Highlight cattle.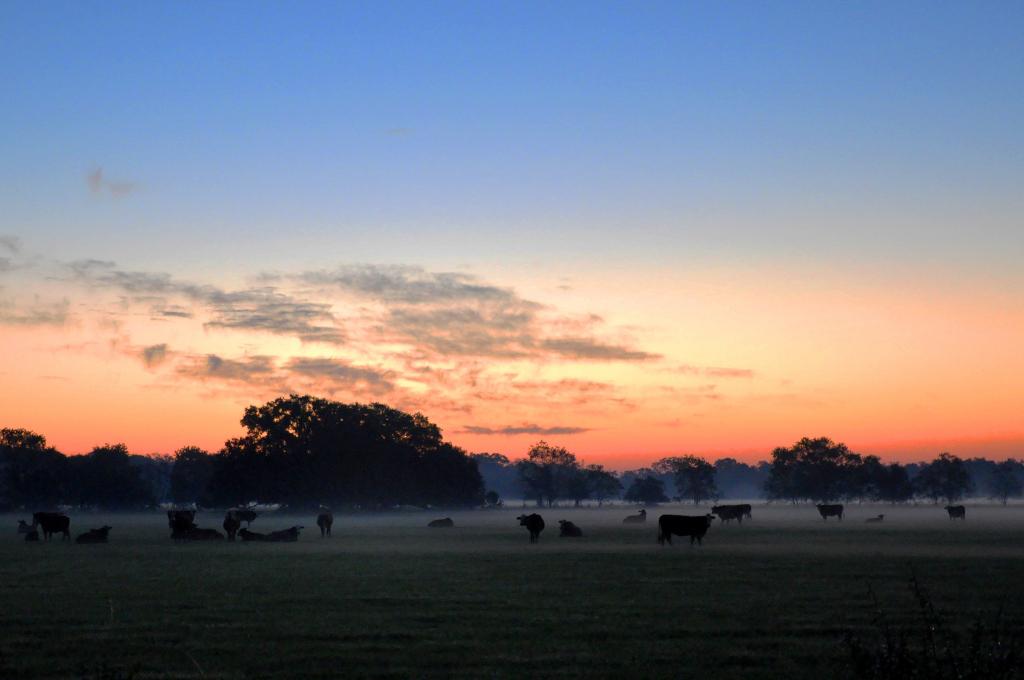
Highlighted region: Rect(814, 505, 846, 522).
